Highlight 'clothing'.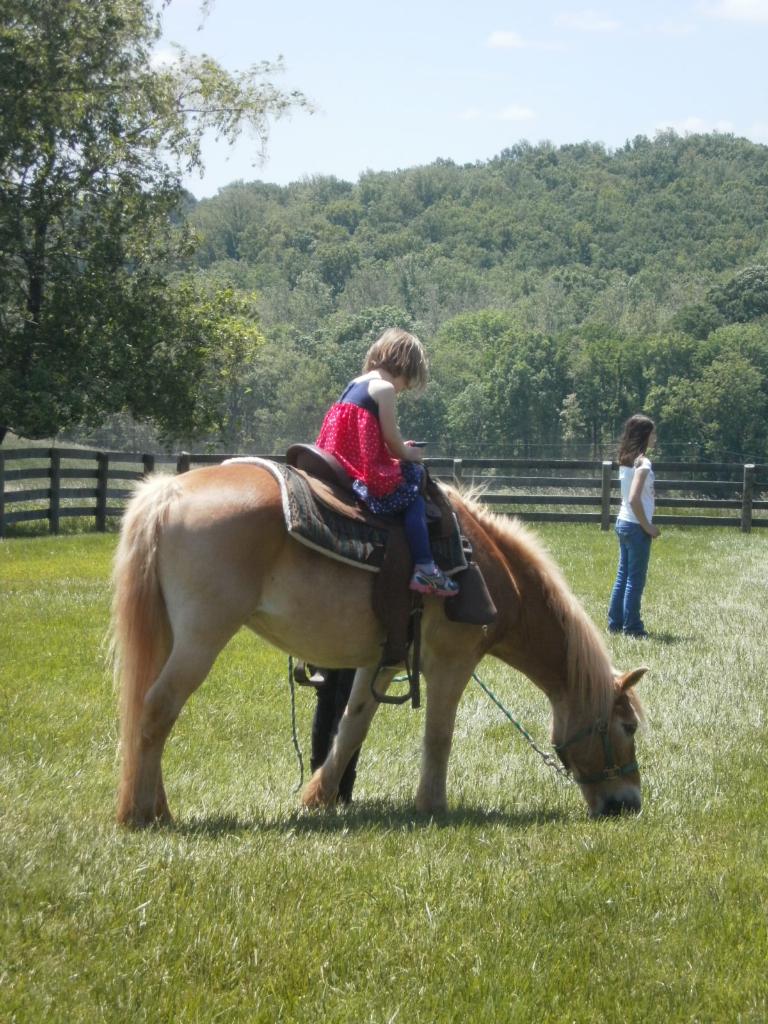
Highlighted region: rect(605, 464, 658, 641).
